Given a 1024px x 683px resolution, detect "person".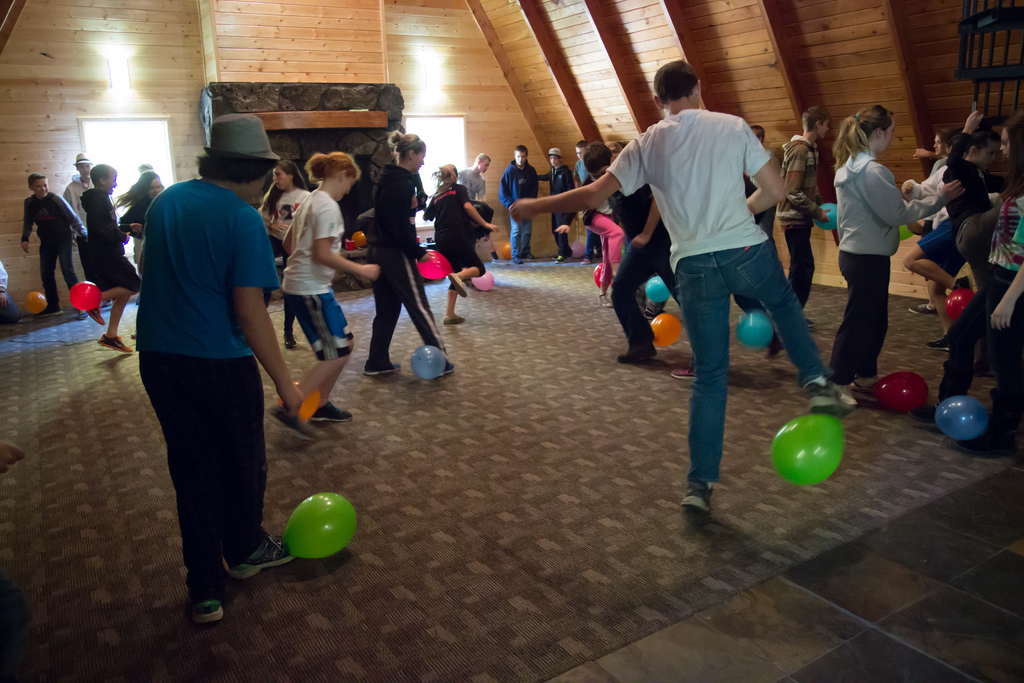
778, 97, 830, 350.
